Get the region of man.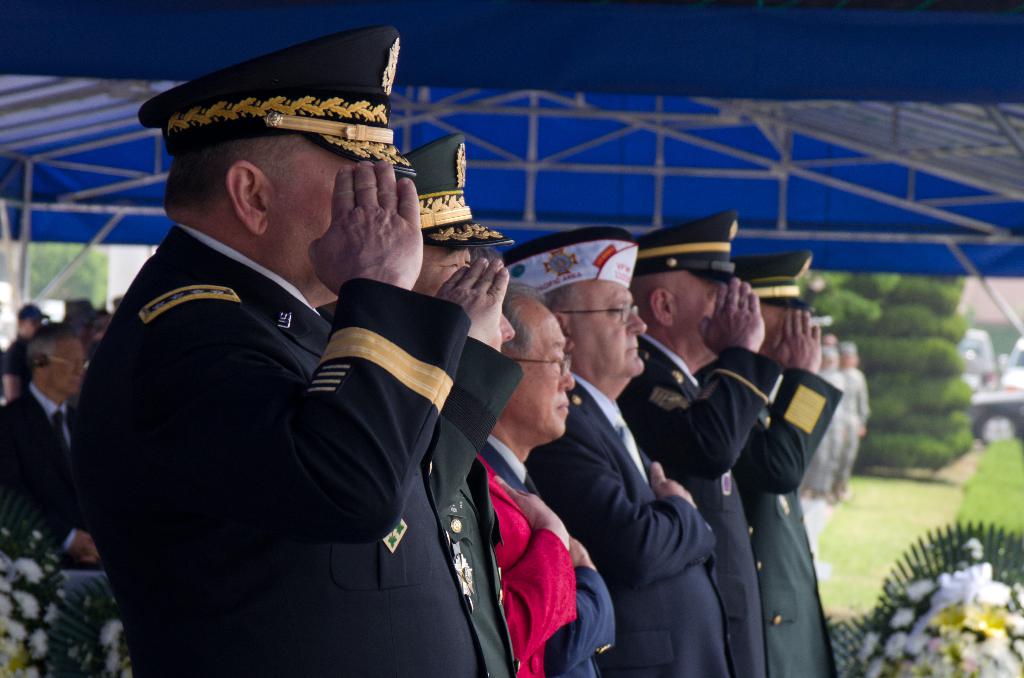
[735, 250, 844, 677].
